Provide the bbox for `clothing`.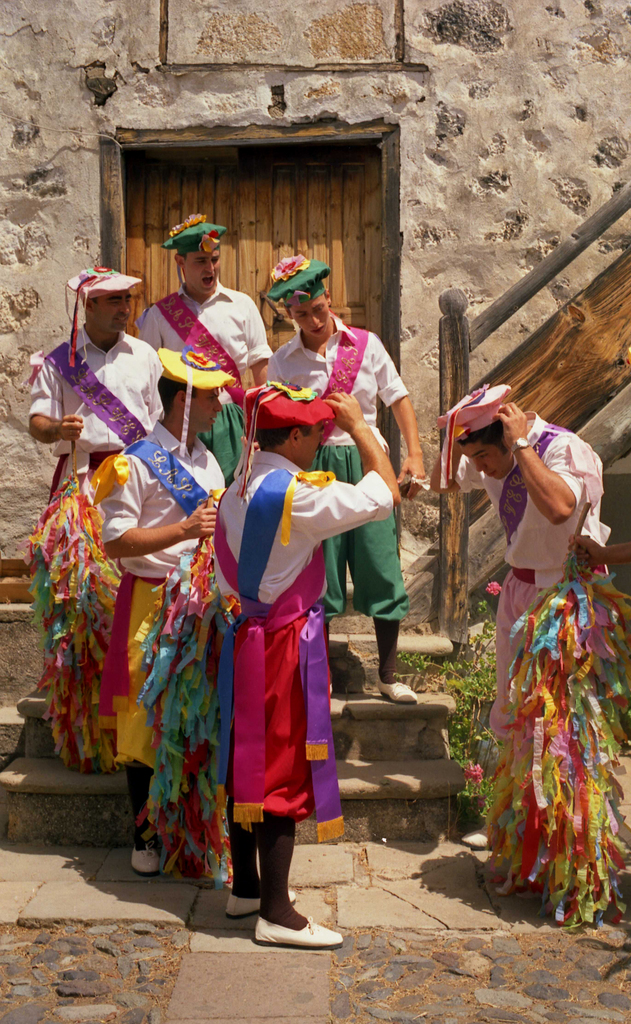
<bbox>264, 312, 410, 627</bbox>.
